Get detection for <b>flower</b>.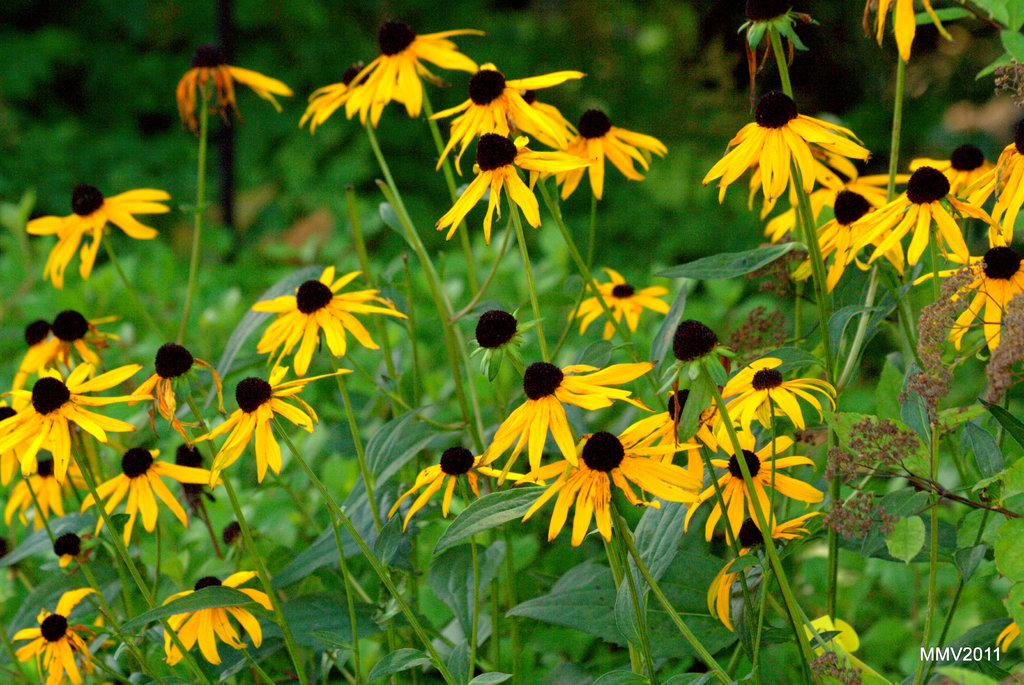
Detection: (519,413,705,554).
